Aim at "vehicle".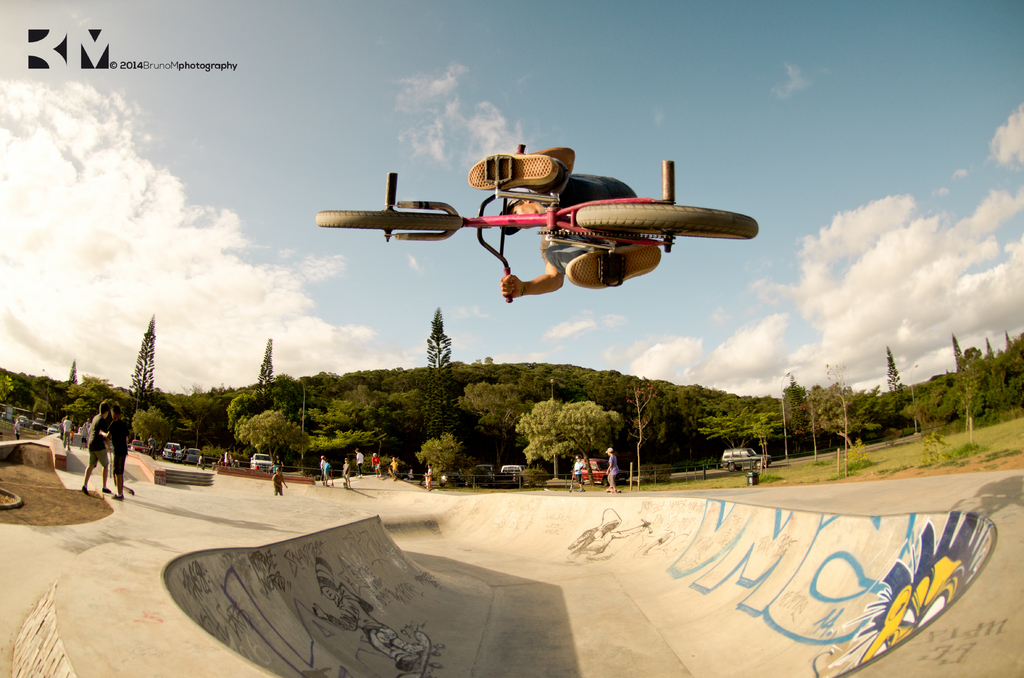
Aimed at detection(721, 446, 772, 472).
